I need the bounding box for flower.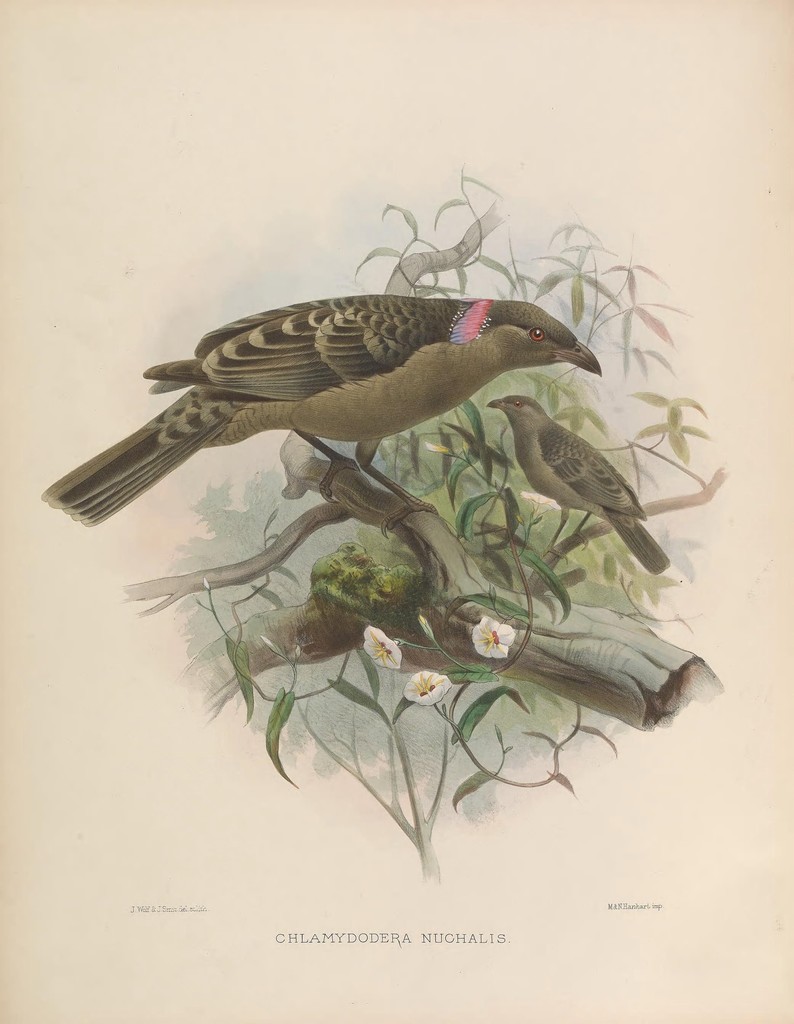
Here it is: Rect(360, 625, 400, 671).
